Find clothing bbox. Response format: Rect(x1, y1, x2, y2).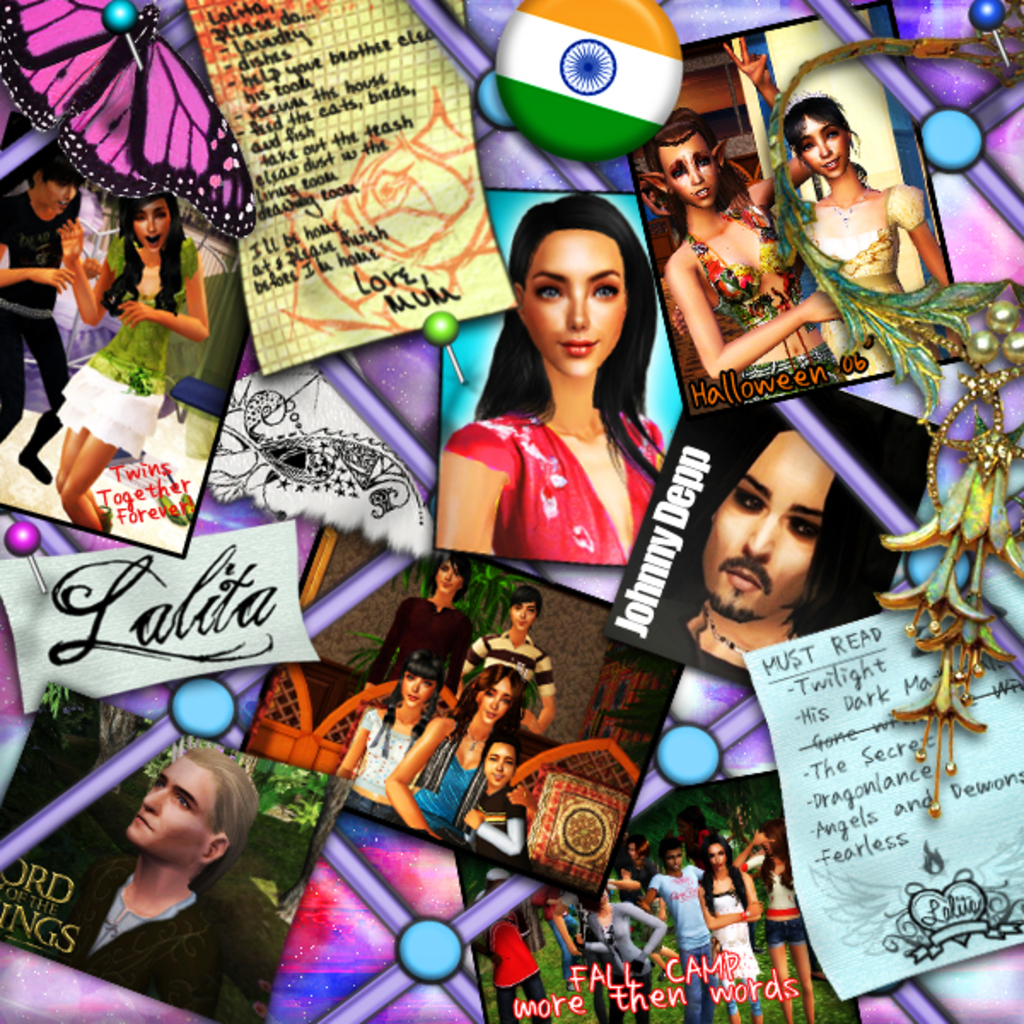
Rect(56, 224, 205, 464).
